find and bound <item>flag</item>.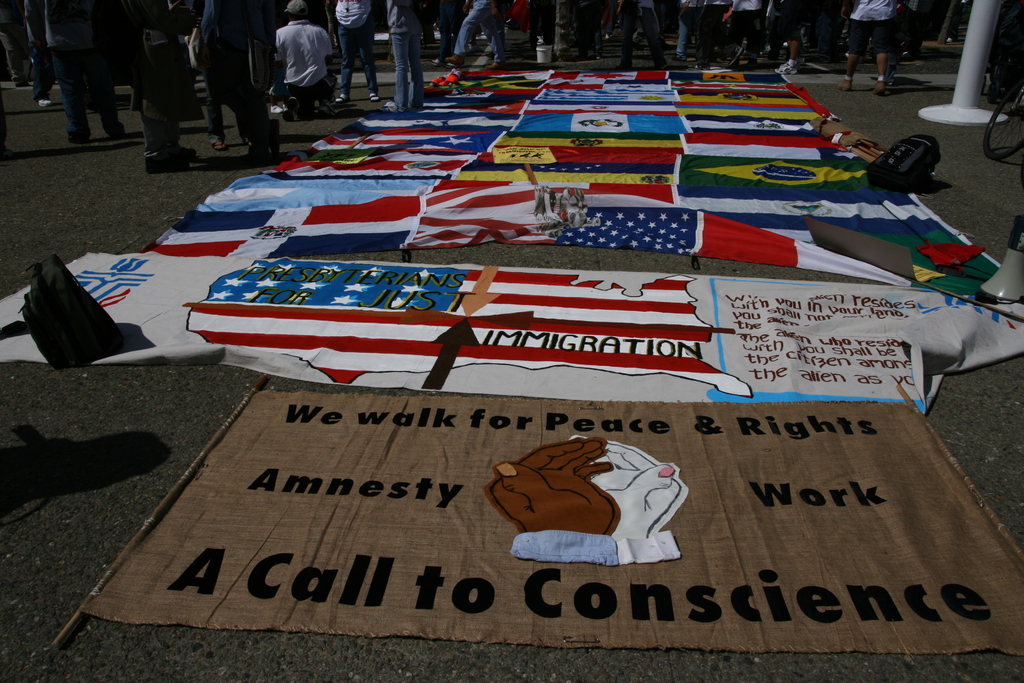
Bound: [678,100,823,120].
